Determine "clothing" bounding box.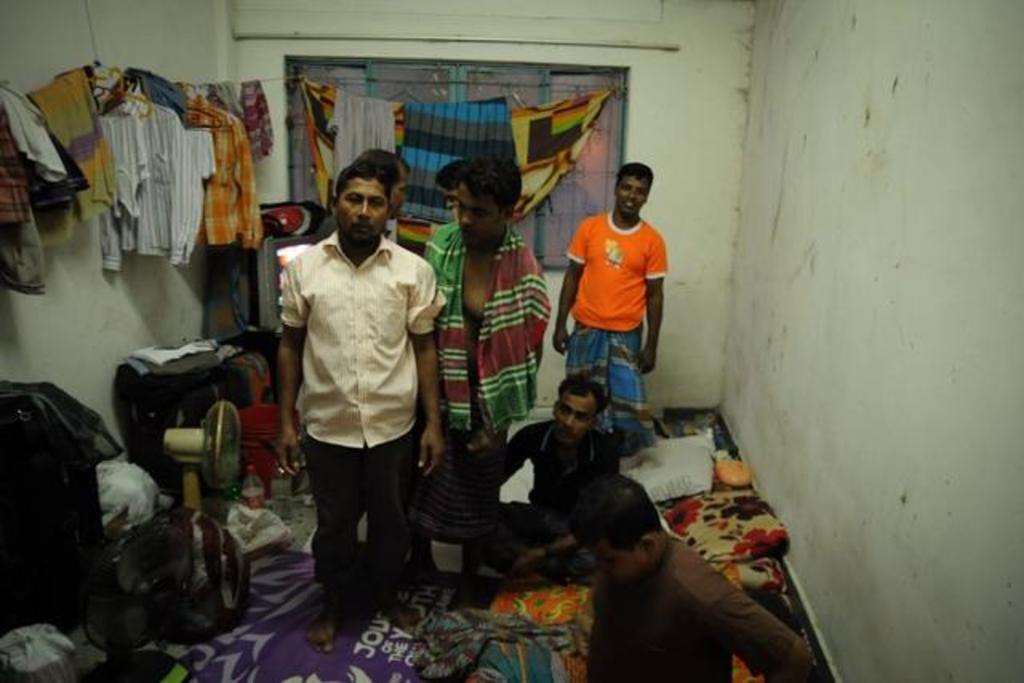
Determined: [467, 408, 616, 585].
